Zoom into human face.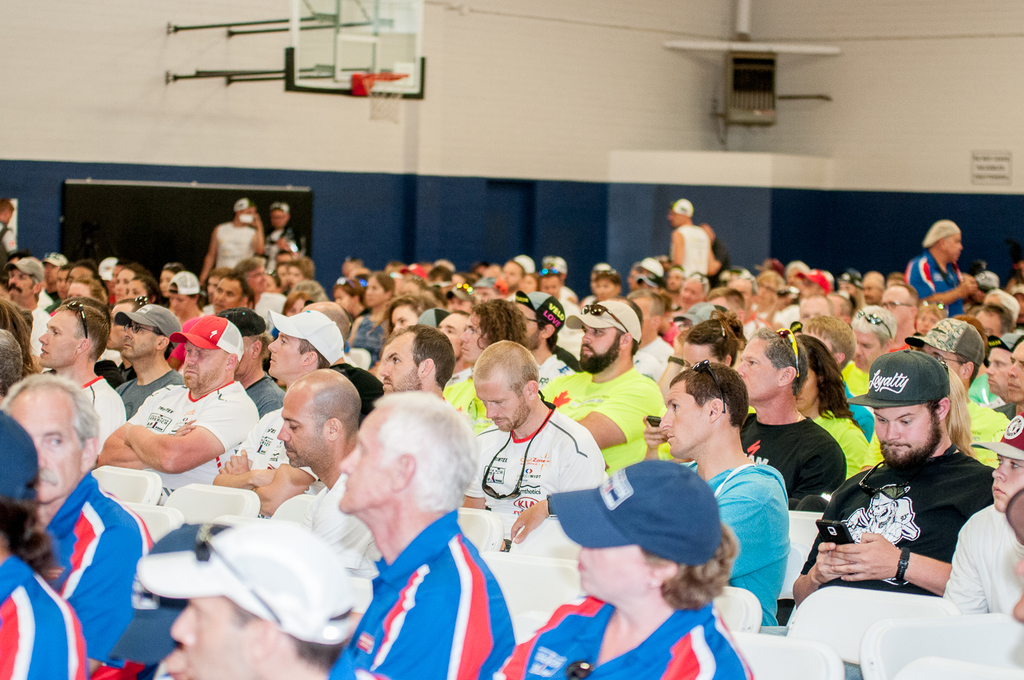
Zoom target: rect(210, 279, 244, 312).
